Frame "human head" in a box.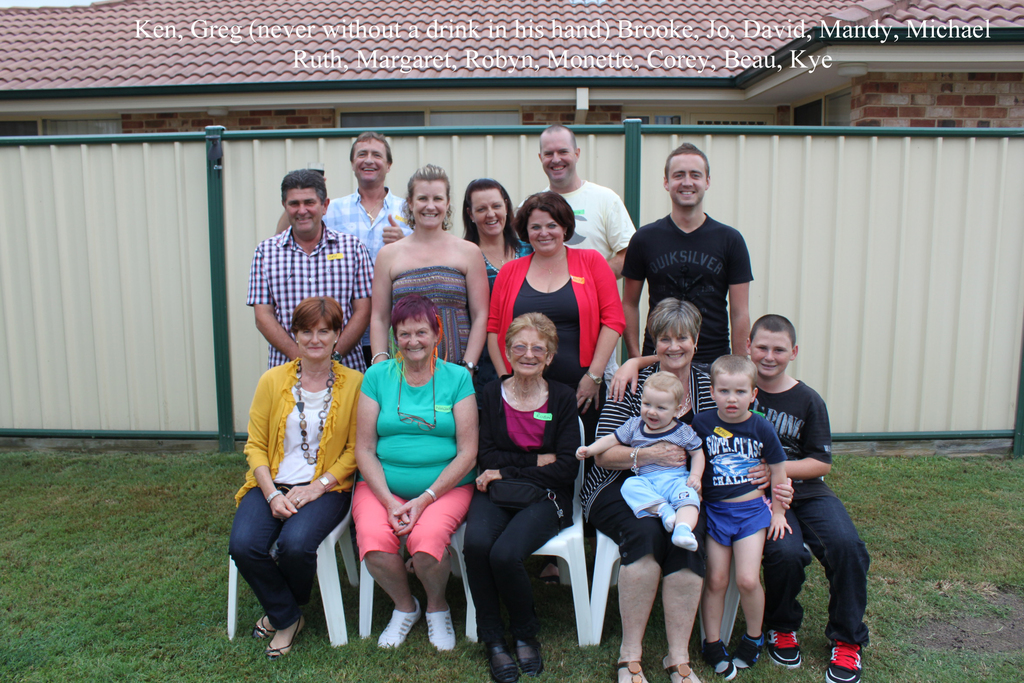
l=461, t=178, r=515, b=237.
